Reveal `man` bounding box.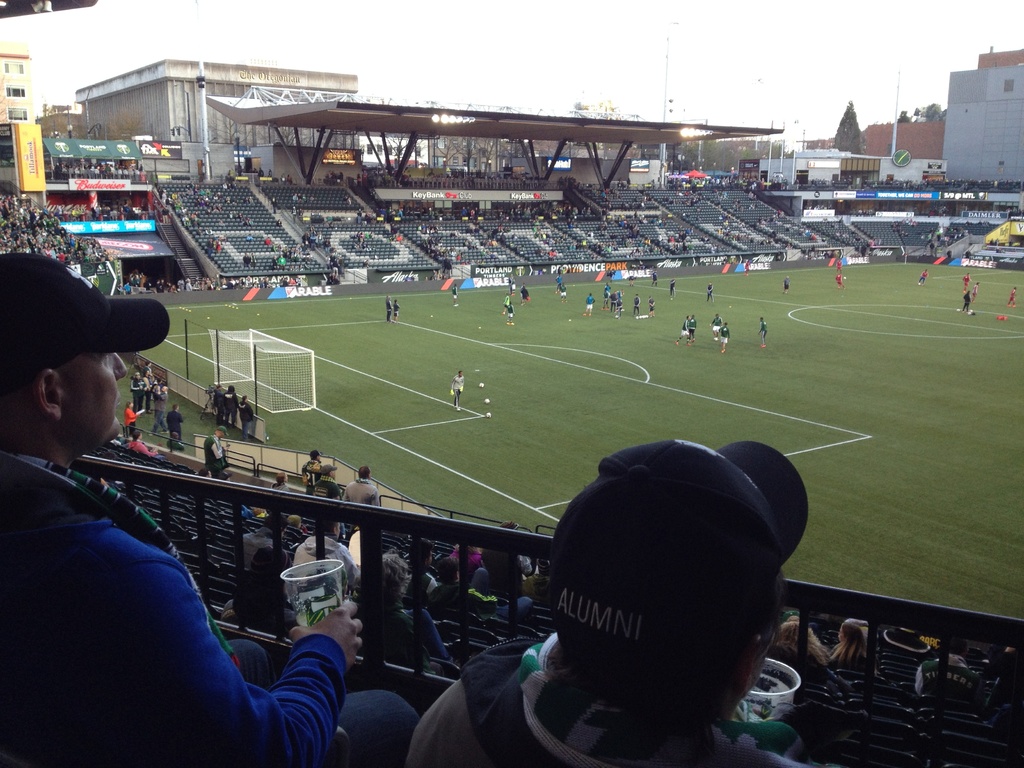
Revealed: [689,316,697,343].
